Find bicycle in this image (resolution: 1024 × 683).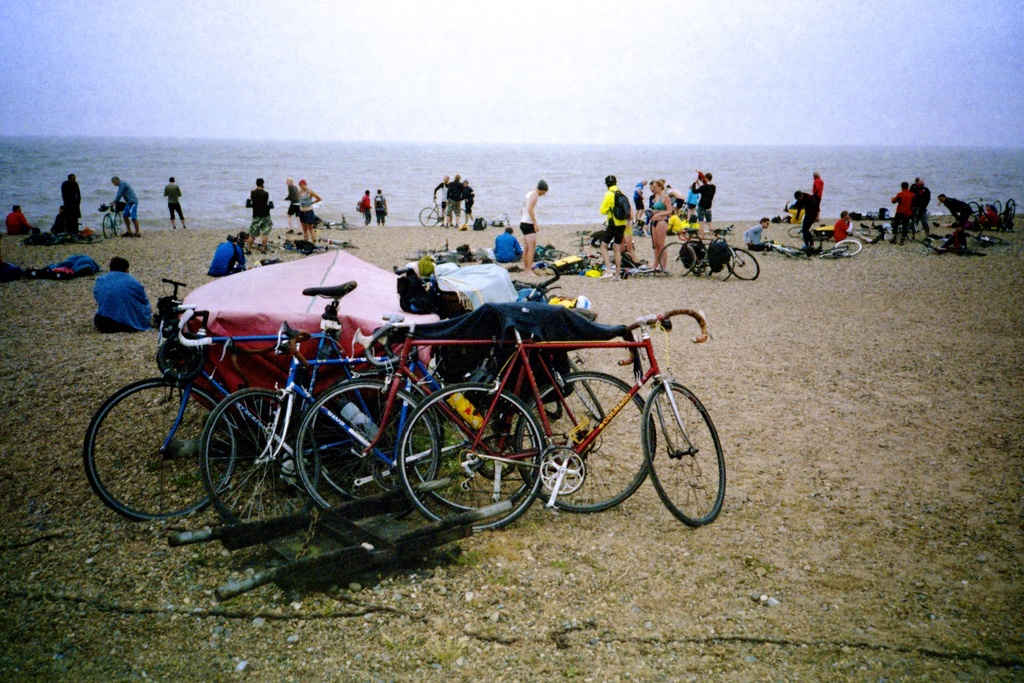
{"x1": 419, "y1": 197, "x2": 468, "y2": 230}.
